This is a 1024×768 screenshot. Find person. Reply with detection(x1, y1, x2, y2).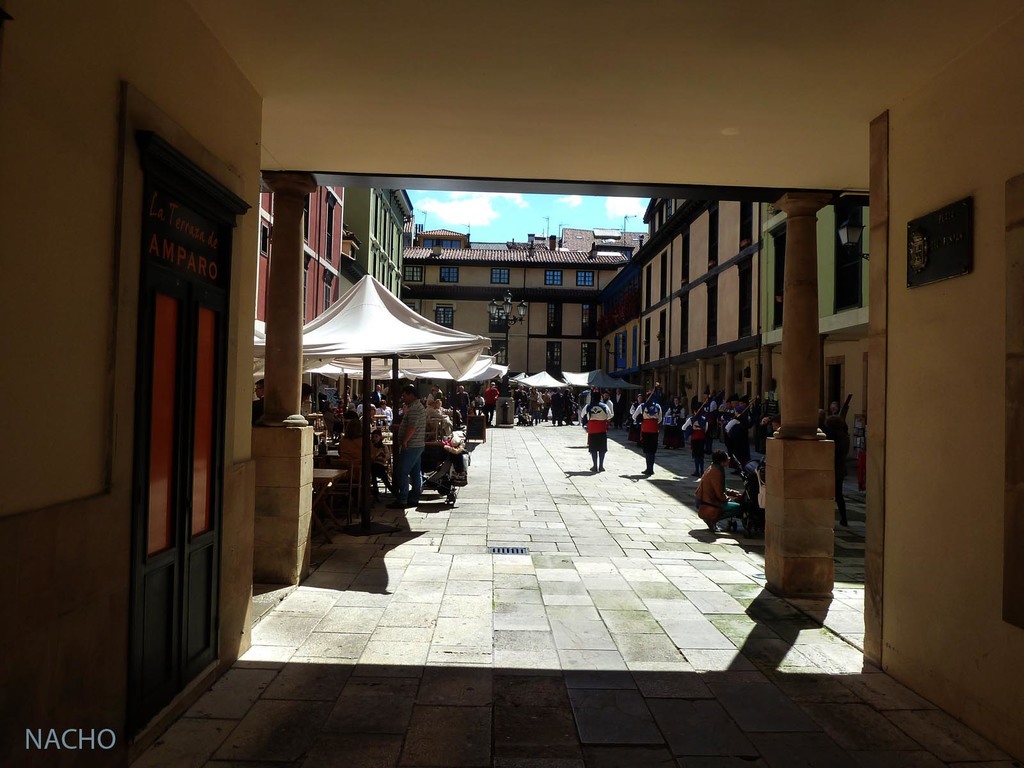
detection(370, 383, 388, 410).
